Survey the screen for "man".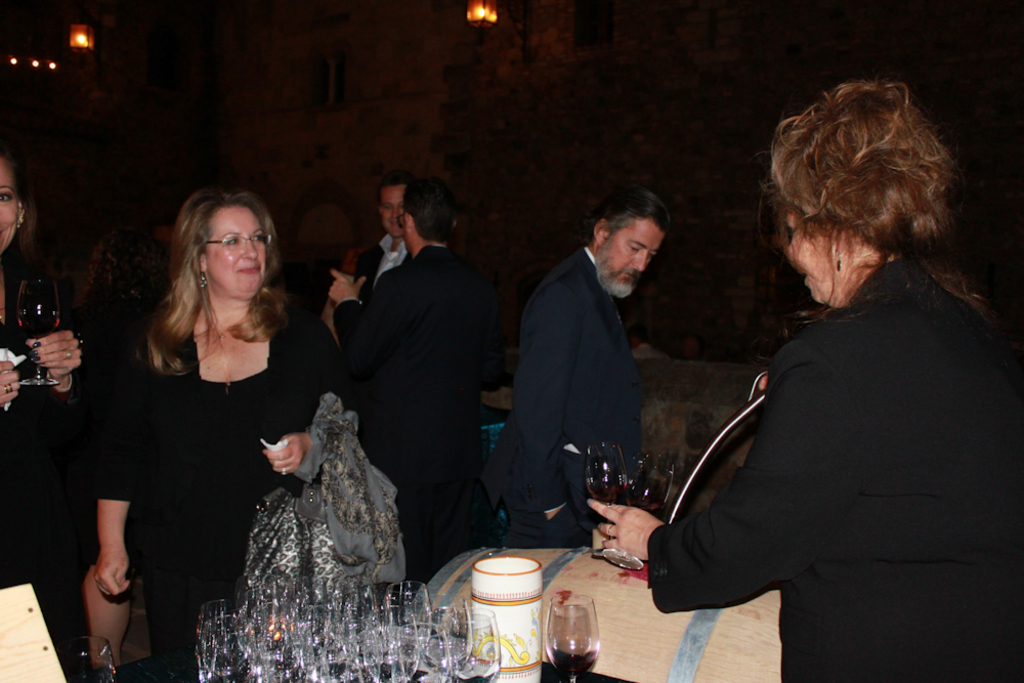
Survey found: (502, 182, 672, 554).
